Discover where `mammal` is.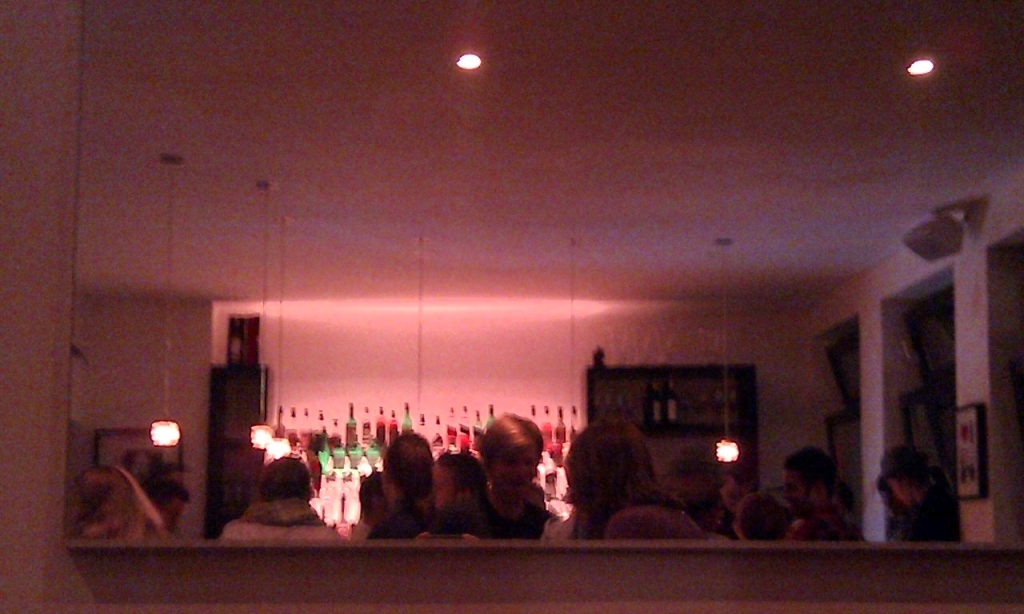
Discovered at x1=419, y1=410, x2=559, y2=538.
